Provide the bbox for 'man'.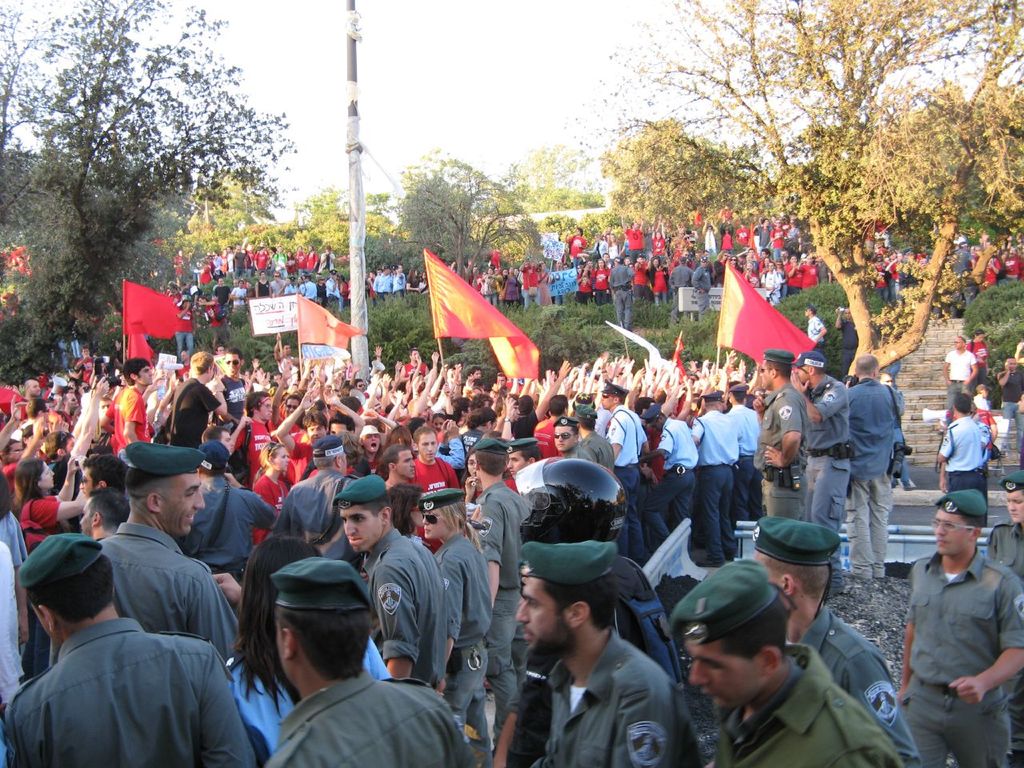
(754,349,807,522).
